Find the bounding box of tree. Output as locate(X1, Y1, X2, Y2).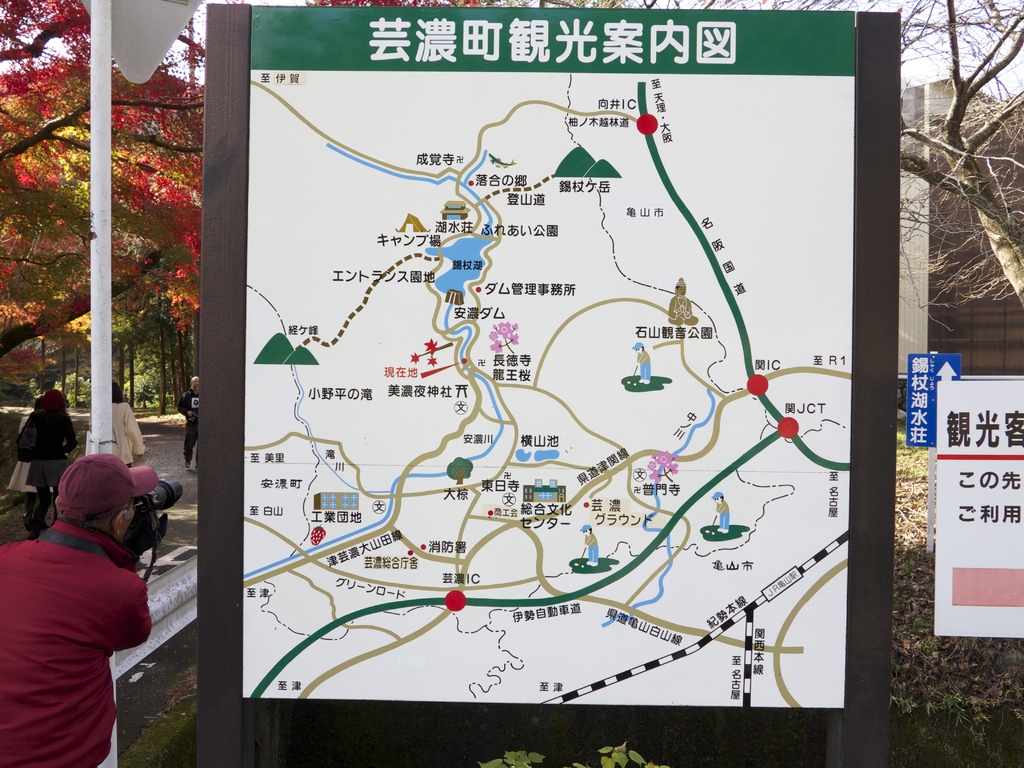
locate(908, 44, 1021, 365).
